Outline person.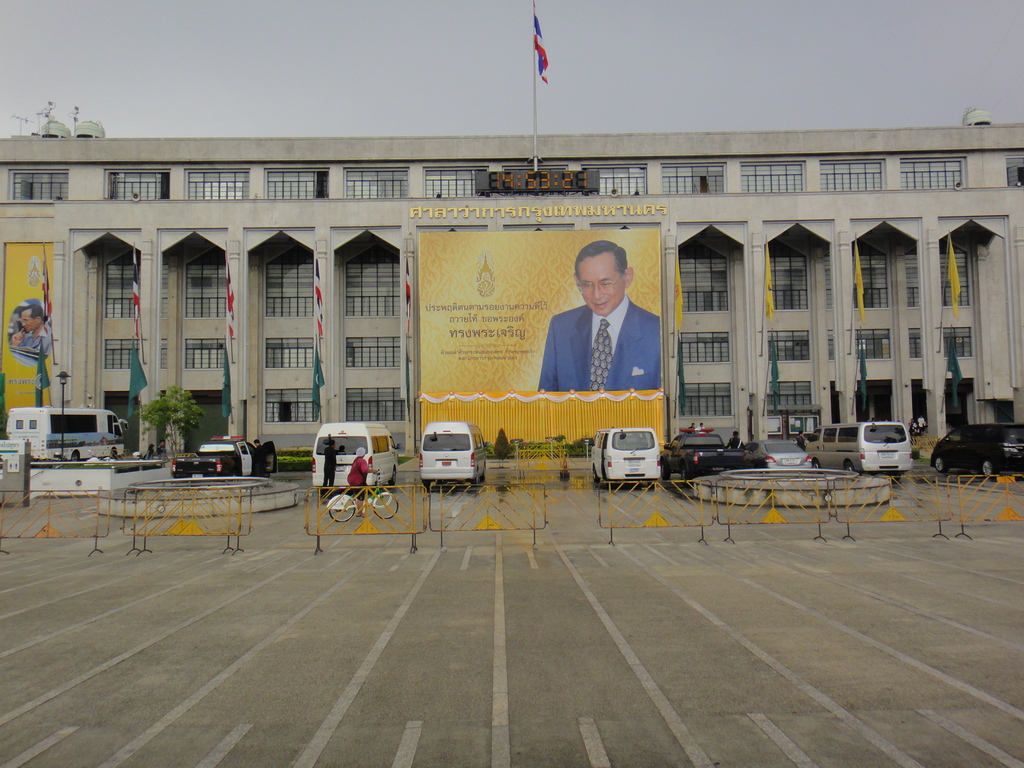
Outline: bbox(536, 237, 660, 388).
